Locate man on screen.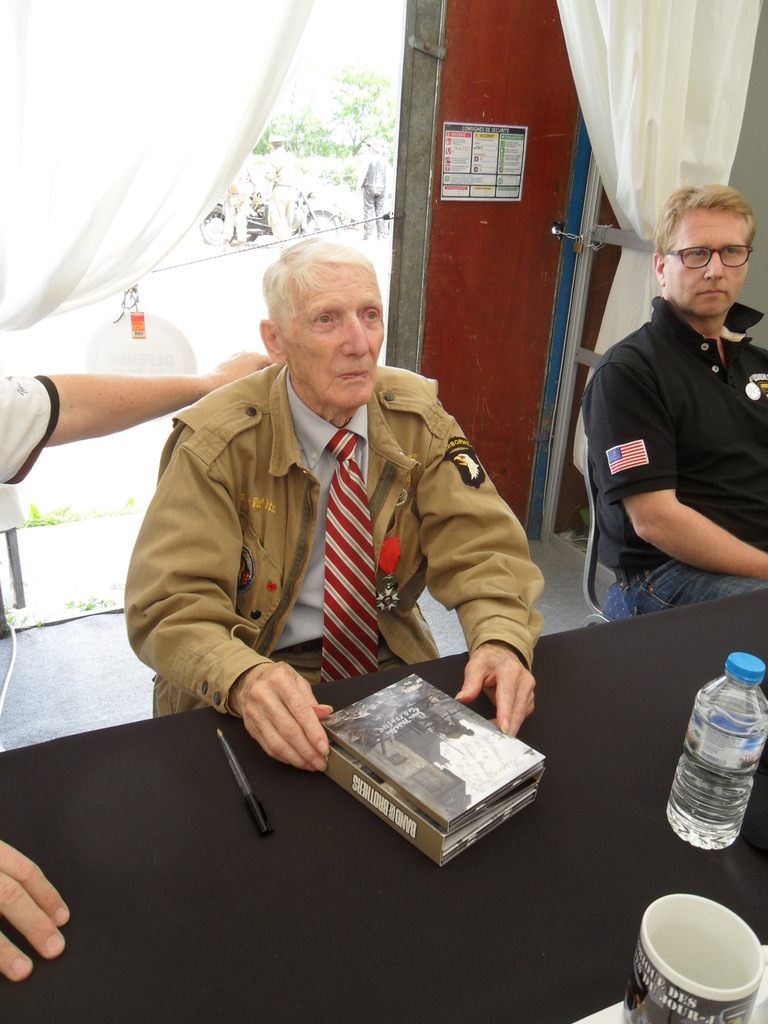
On screen at BBox(0, 356, 275, 980).
